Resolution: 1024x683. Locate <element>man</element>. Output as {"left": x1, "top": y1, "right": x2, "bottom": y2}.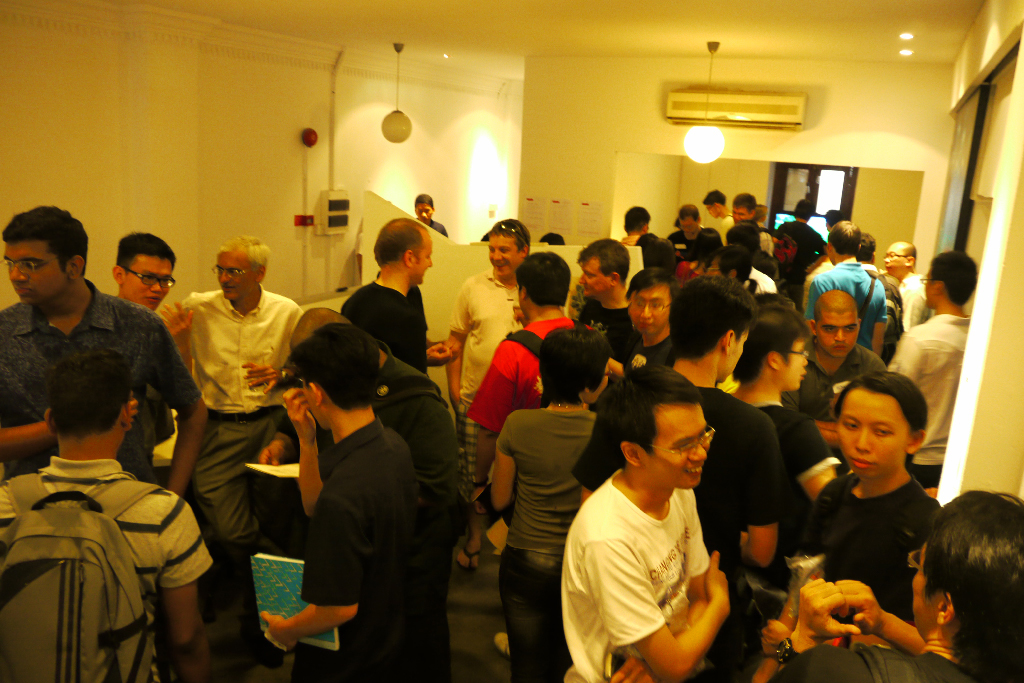
{"left": 81, "top": 223, "right": 200, "bottom": 402}.
